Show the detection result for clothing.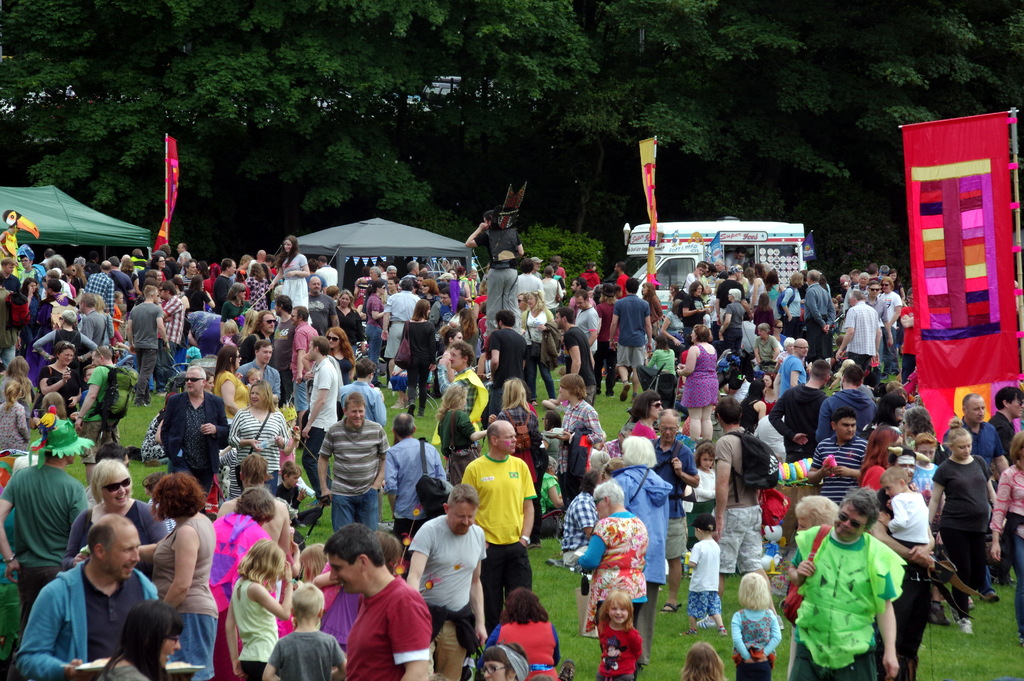
x1=712 y1=278 x2=742 y2=323.
